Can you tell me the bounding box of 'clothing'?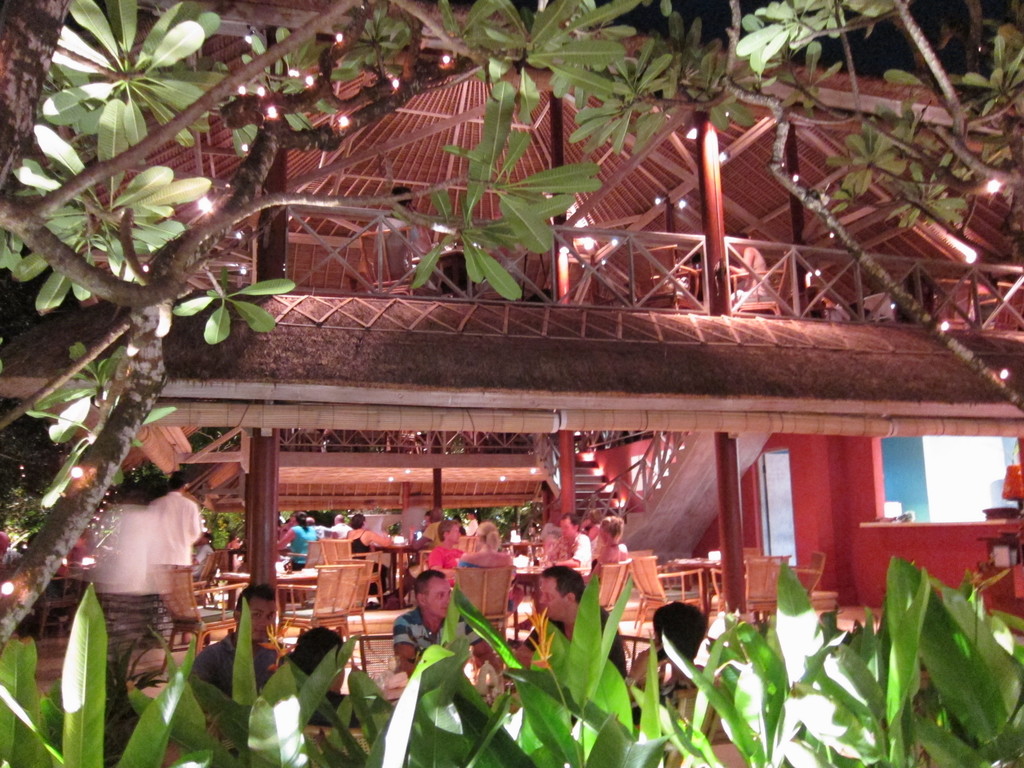
bbox=(108, 484, 198, 635).
